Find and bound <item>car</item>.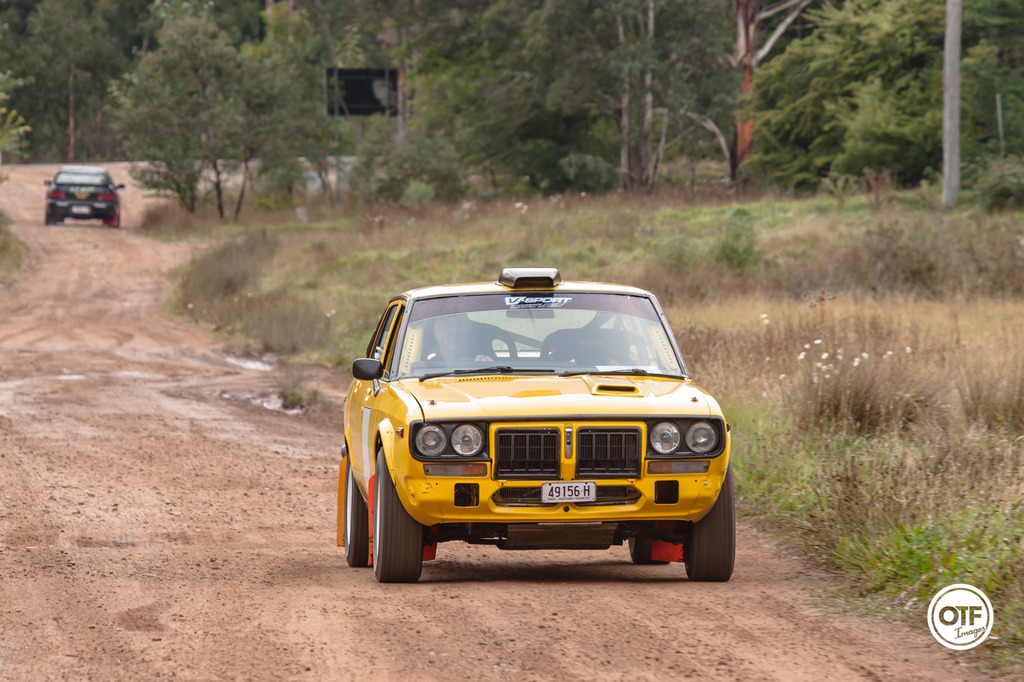
Bound: locate(42, 164, 127, 225).
